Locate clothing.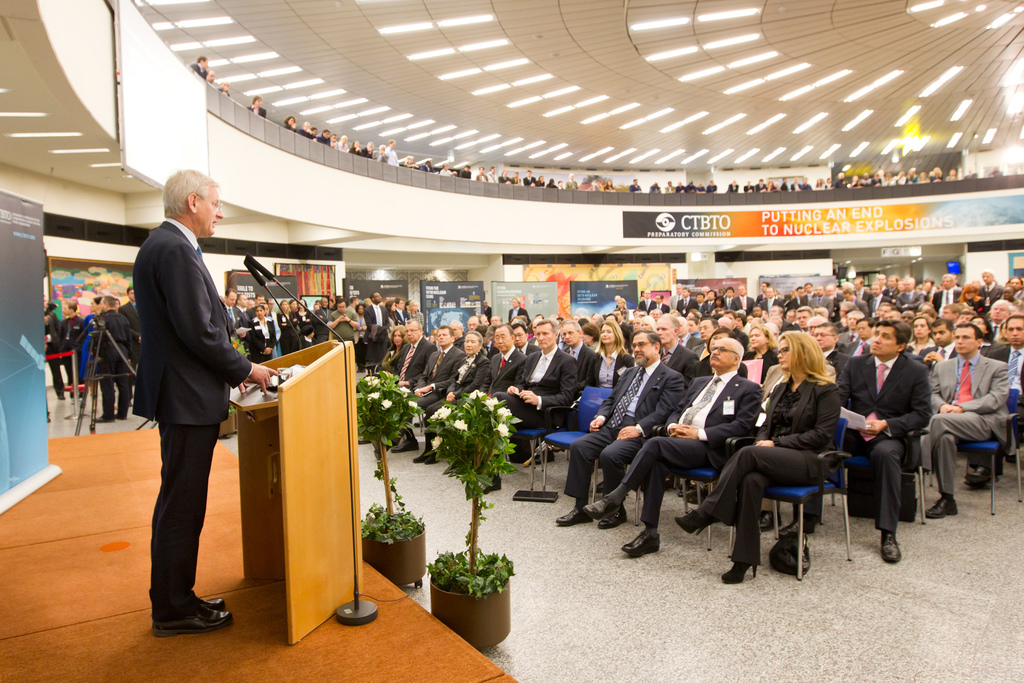
Bounding box: bbox=(384, 144, 399, 167).
